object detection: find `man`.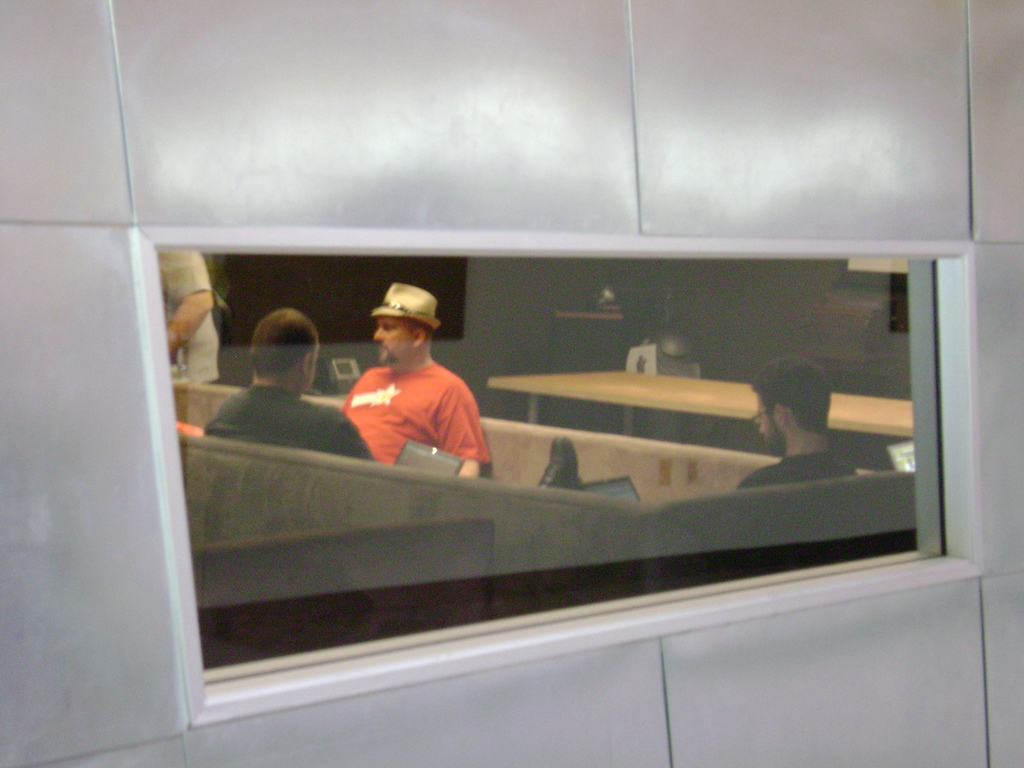
crop(202, 304, 374, 458).
